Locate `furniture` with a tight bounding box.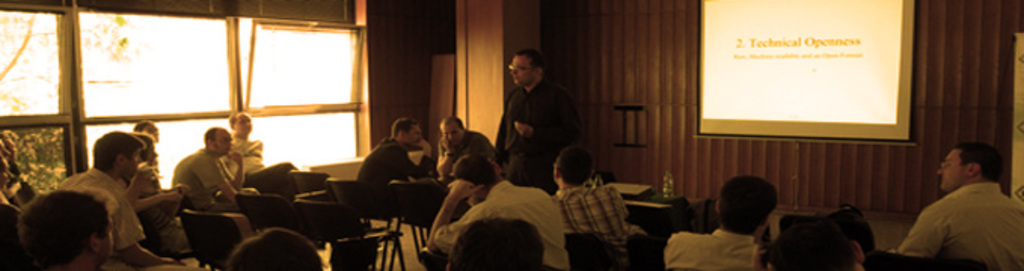
294:199:410:269.
